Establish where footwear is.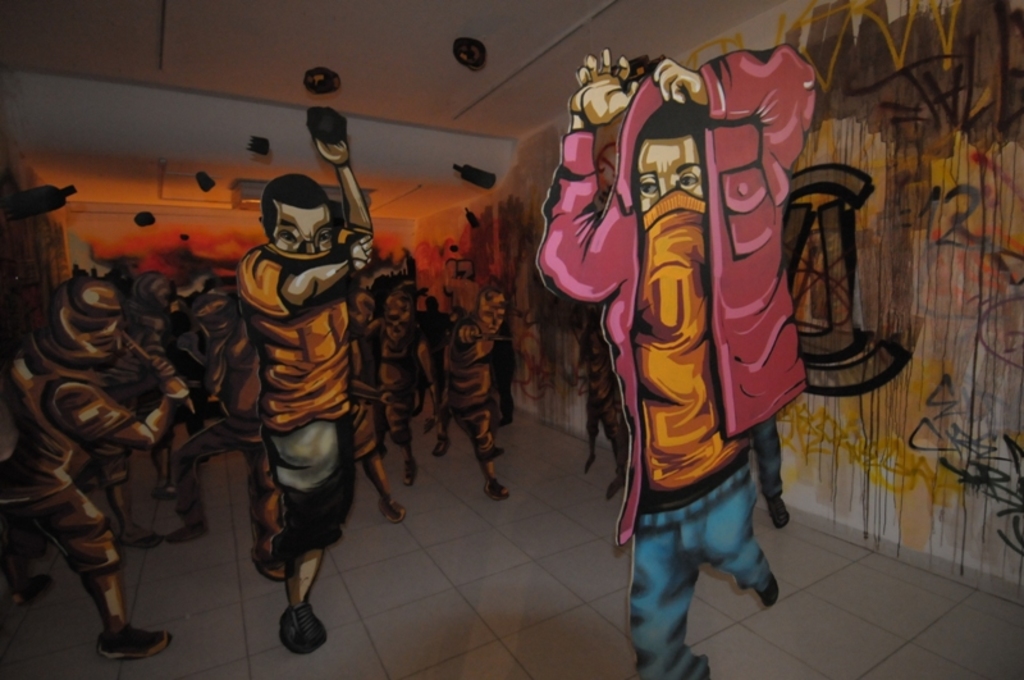
Established at x1=278, y1=598, x2=326, y2=653.
